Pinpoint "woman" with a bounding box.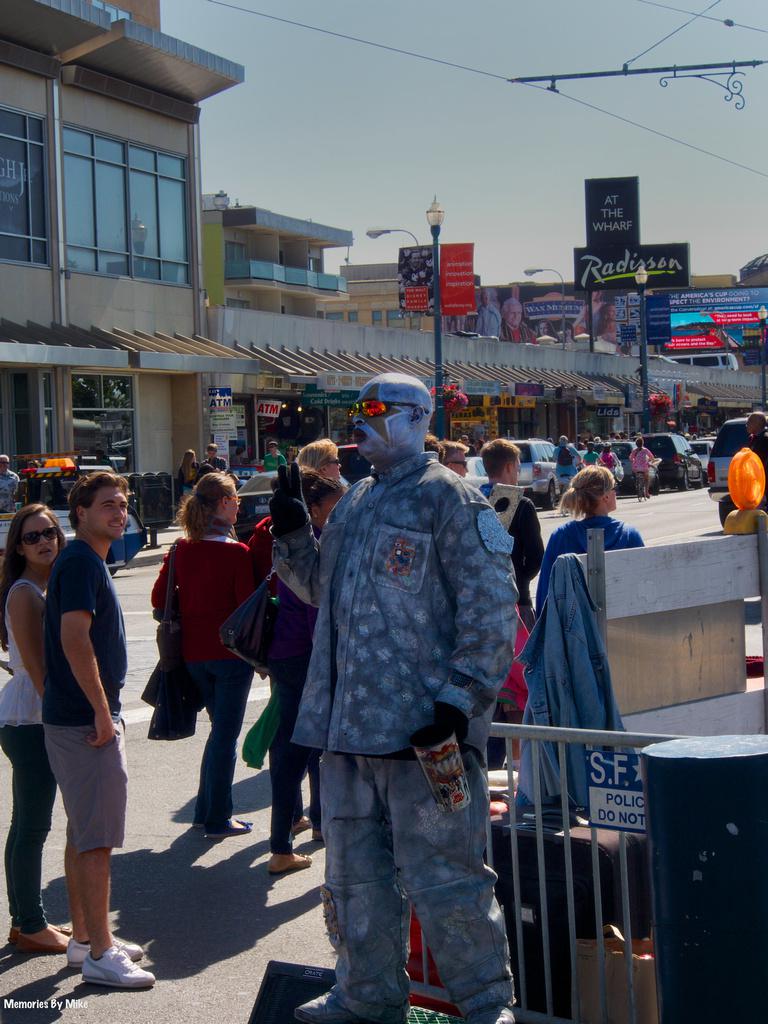
Rect(0, 503, 71, 950).
